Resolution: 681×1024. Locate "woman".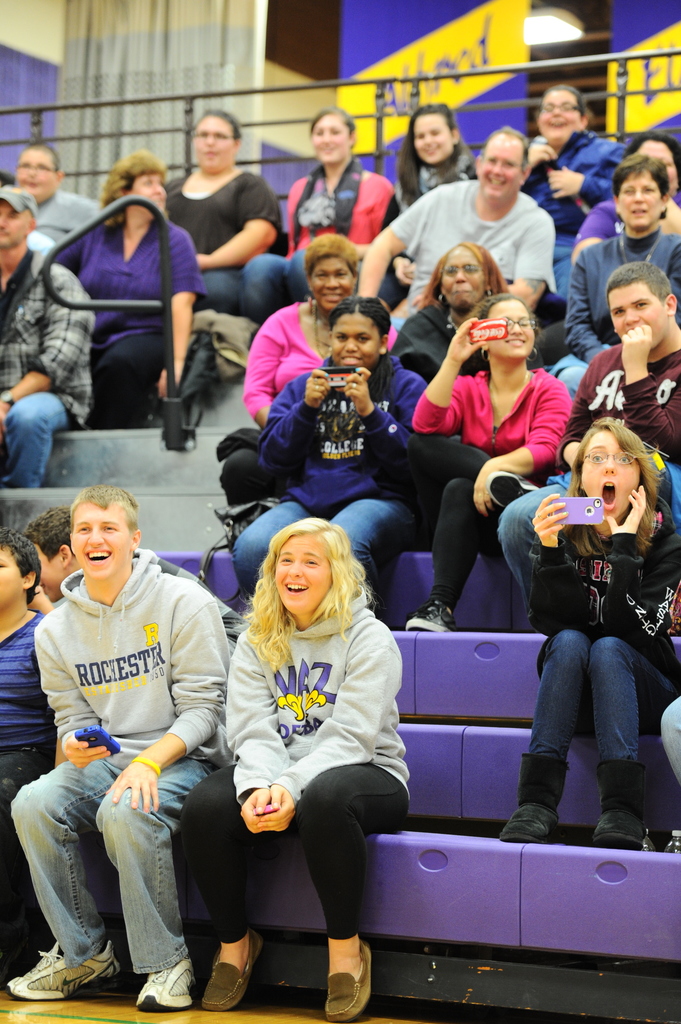
575 130 680 252.
